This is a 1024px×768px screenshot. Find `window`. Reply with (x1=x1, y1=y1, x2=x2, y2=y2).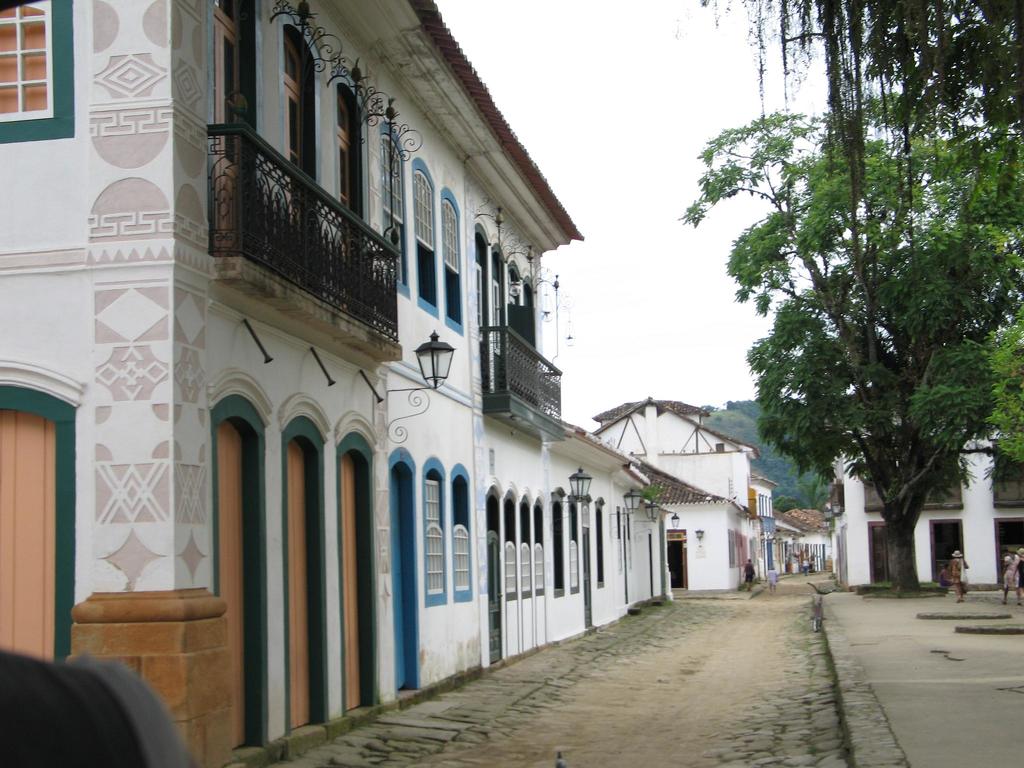
(x1=514, y1=490, x2=532, y2=598).
